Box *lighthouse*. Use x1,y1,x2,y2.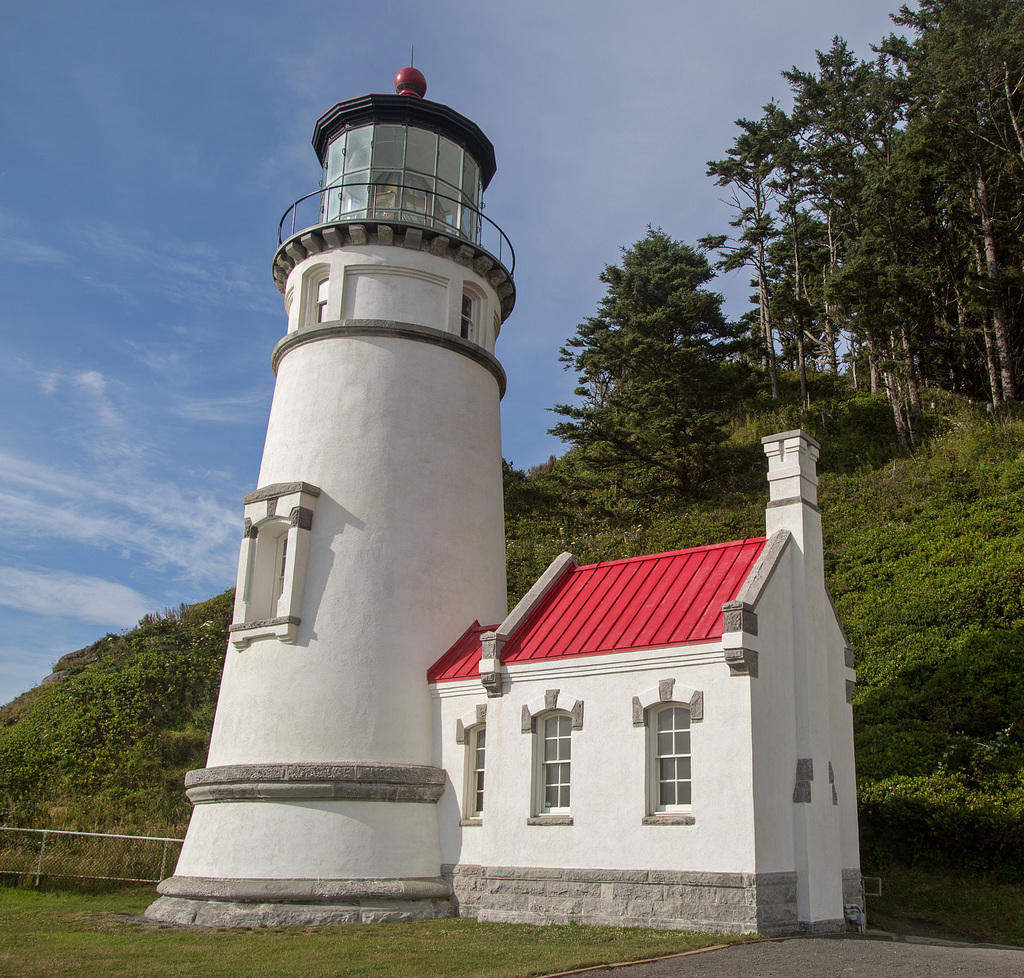
155,56,577,923.
